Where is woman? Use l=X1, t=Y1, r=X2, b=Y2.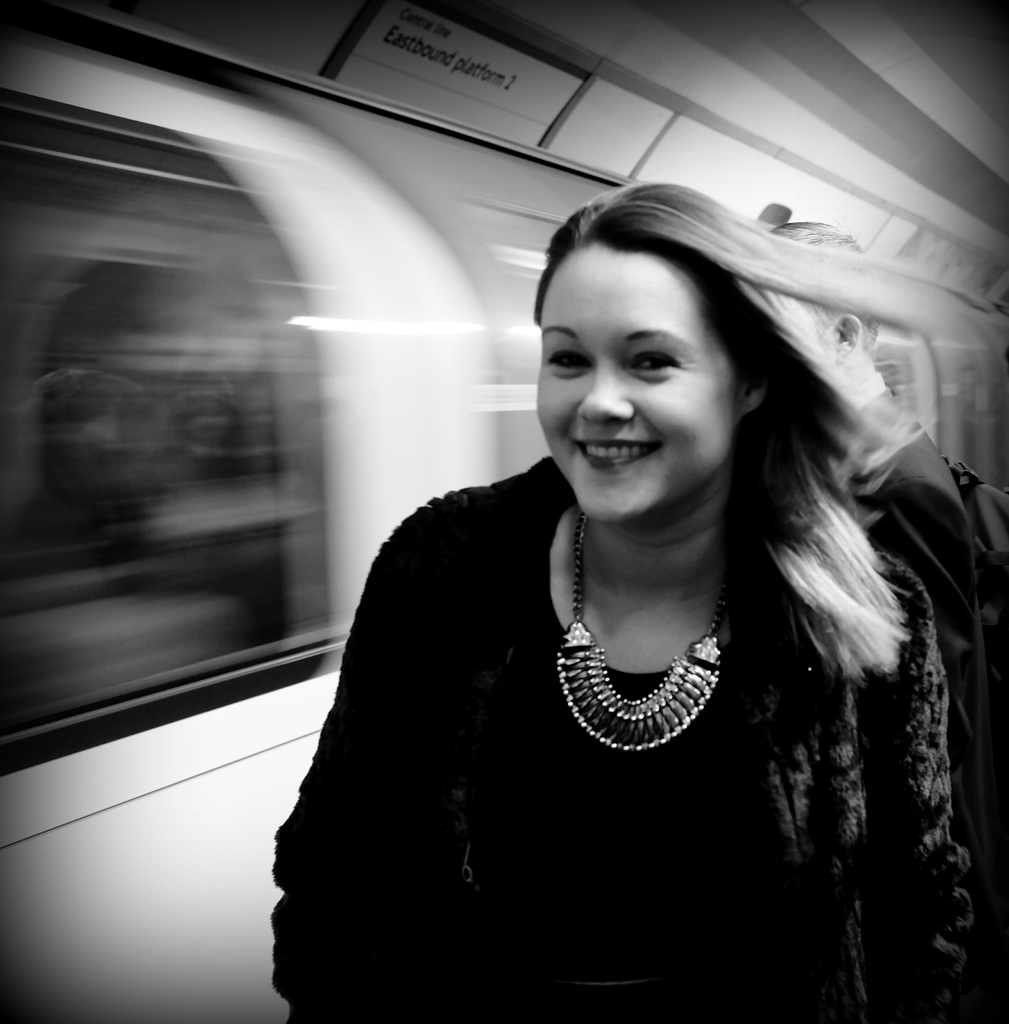
l=247, t=157, r=999, b=1023.
